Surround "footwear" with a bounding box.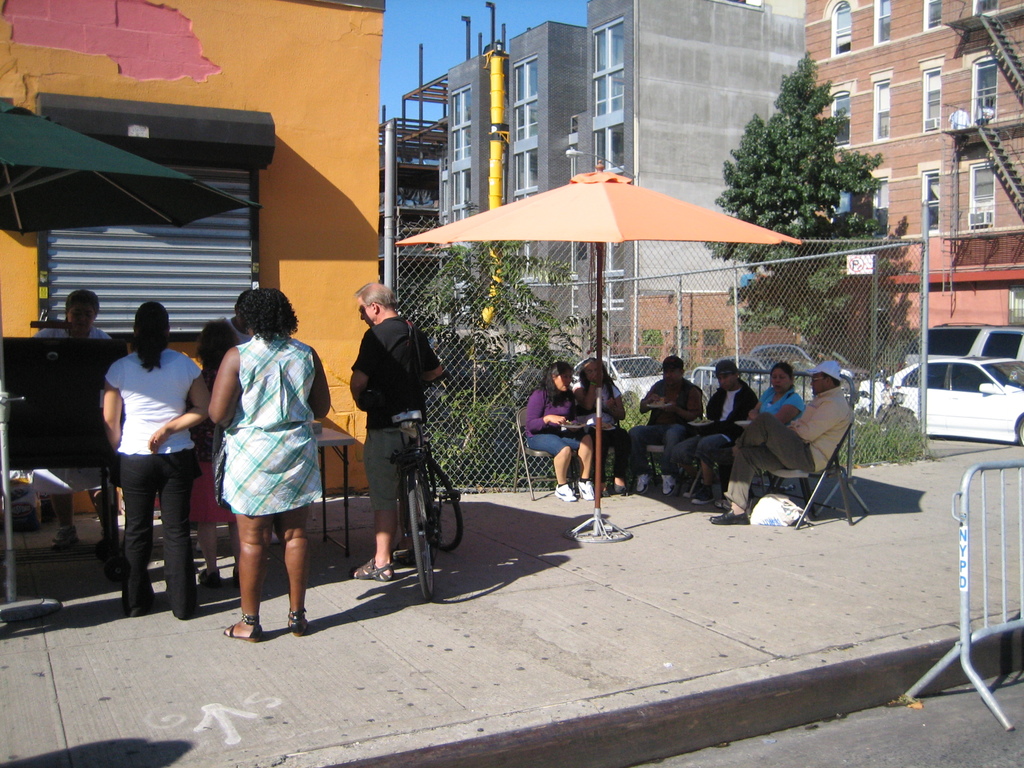
(x1=390, y1=547, x2=419, y2=568).
